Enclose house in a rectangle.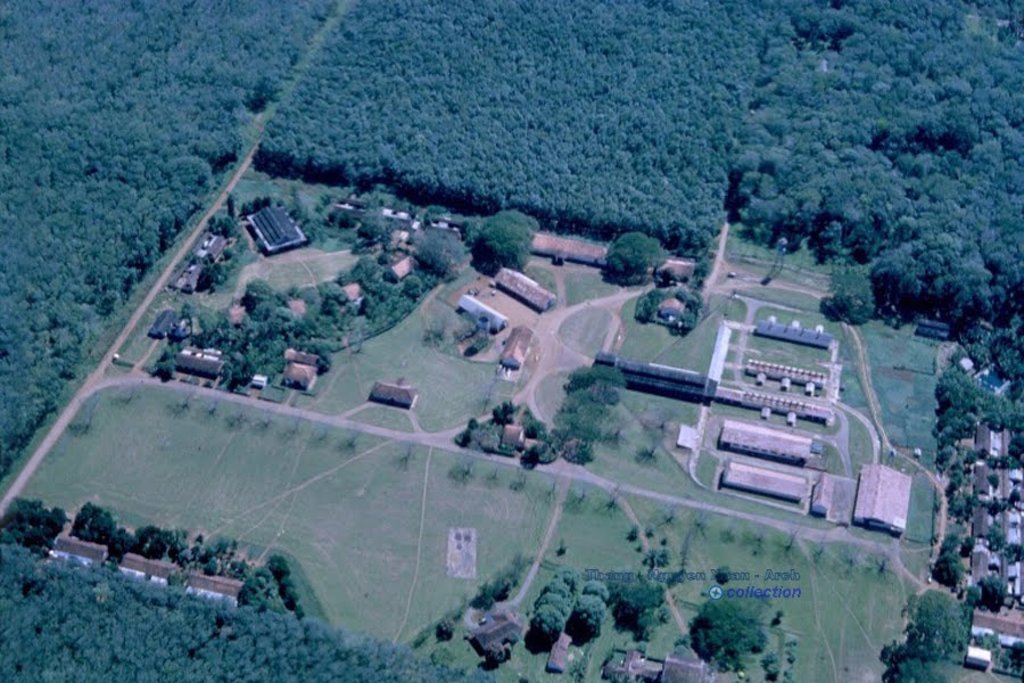
{"x1": 262, "y1": 297, "x2": 315, "y2": 332}.
